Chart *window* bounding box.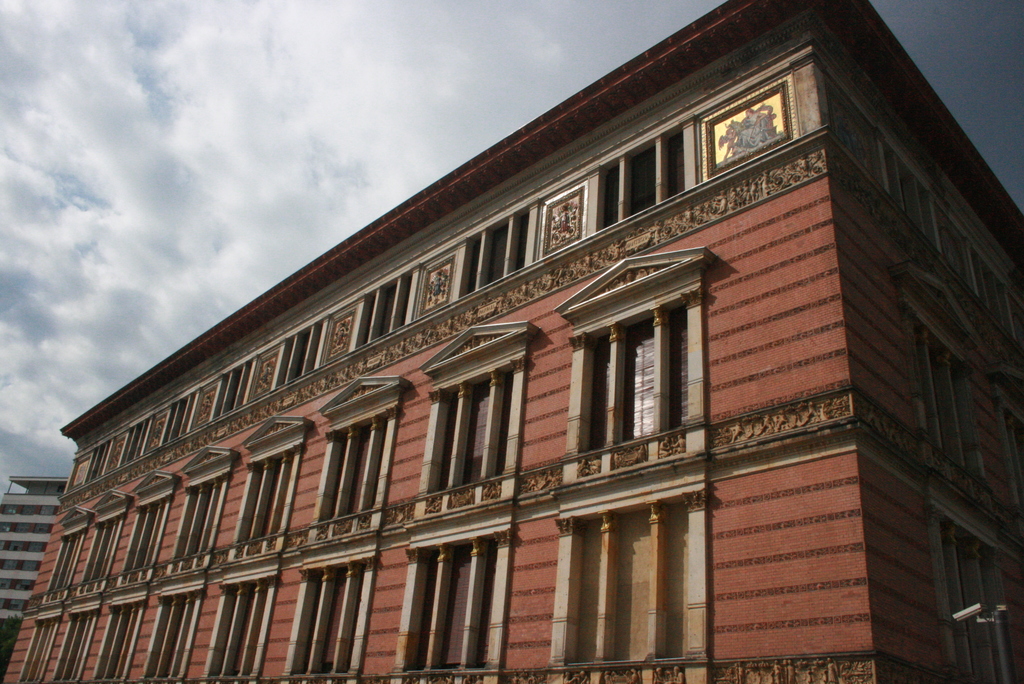
Charted: select_region(116, 413, 150, 462).
